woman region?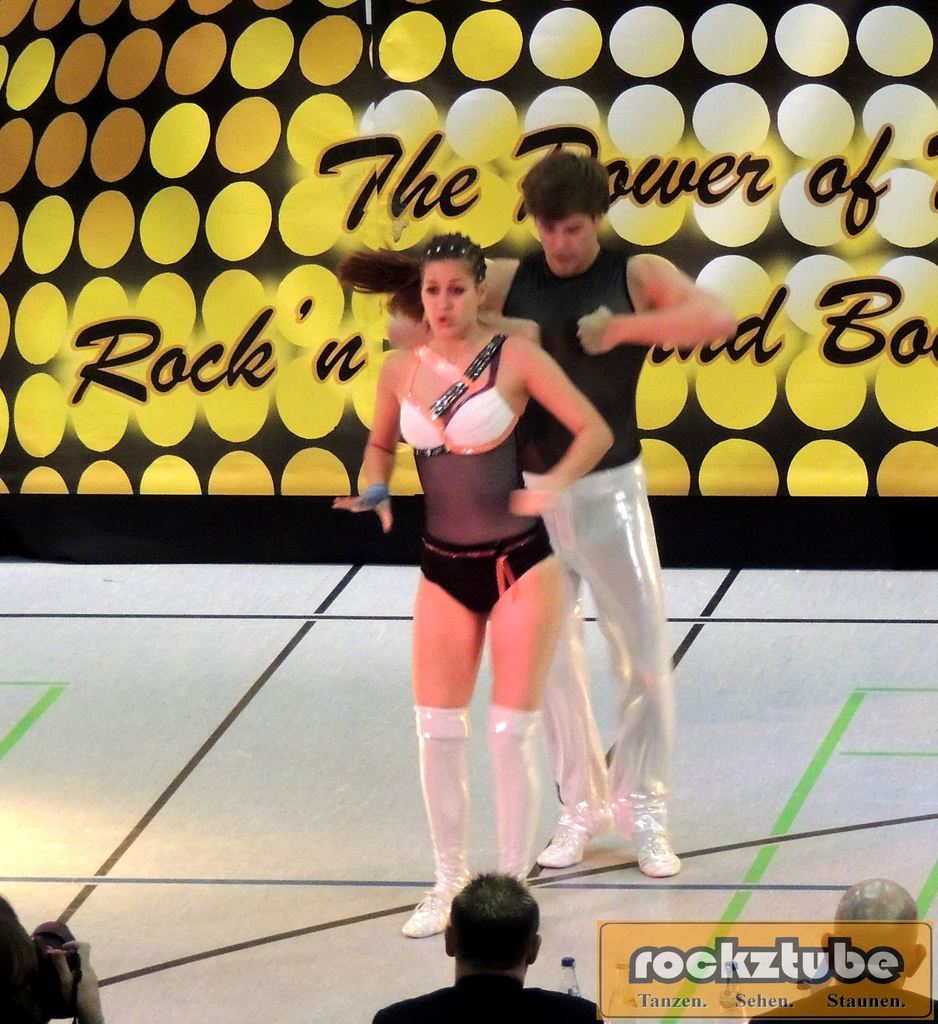
l=362, t=188, r=604, b=845
